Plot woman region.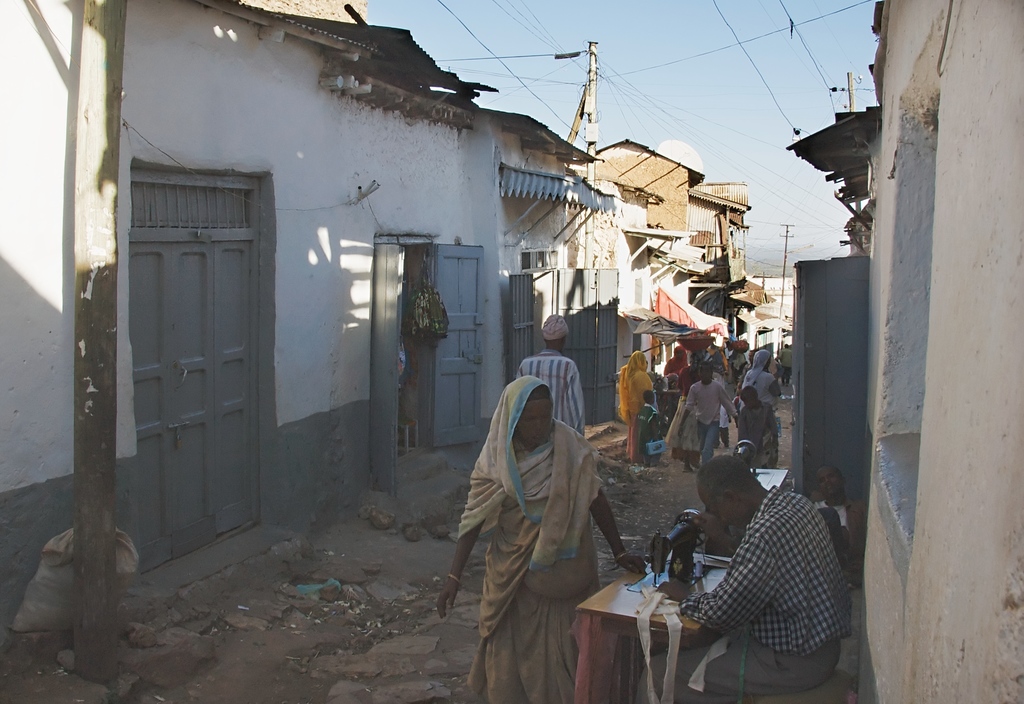
Plotted at {"left": 617, "top": 351, "right": 653, "bottom": 461}.
